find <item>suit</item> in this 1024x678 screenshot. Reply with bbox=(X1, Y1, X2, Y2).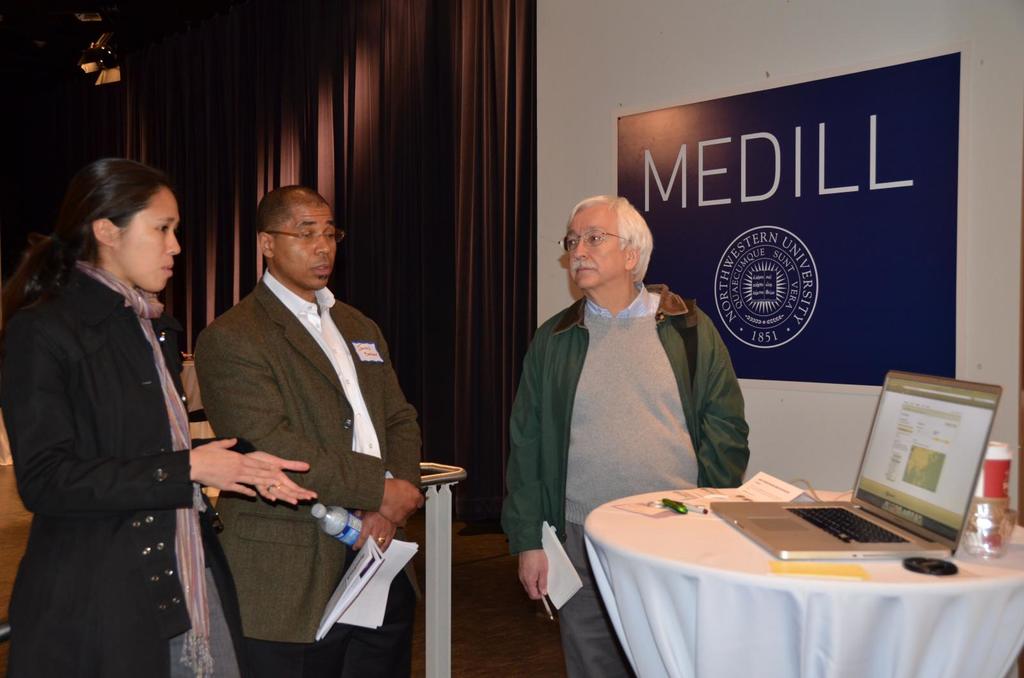
bbox=(195, 264, 426, 677).
